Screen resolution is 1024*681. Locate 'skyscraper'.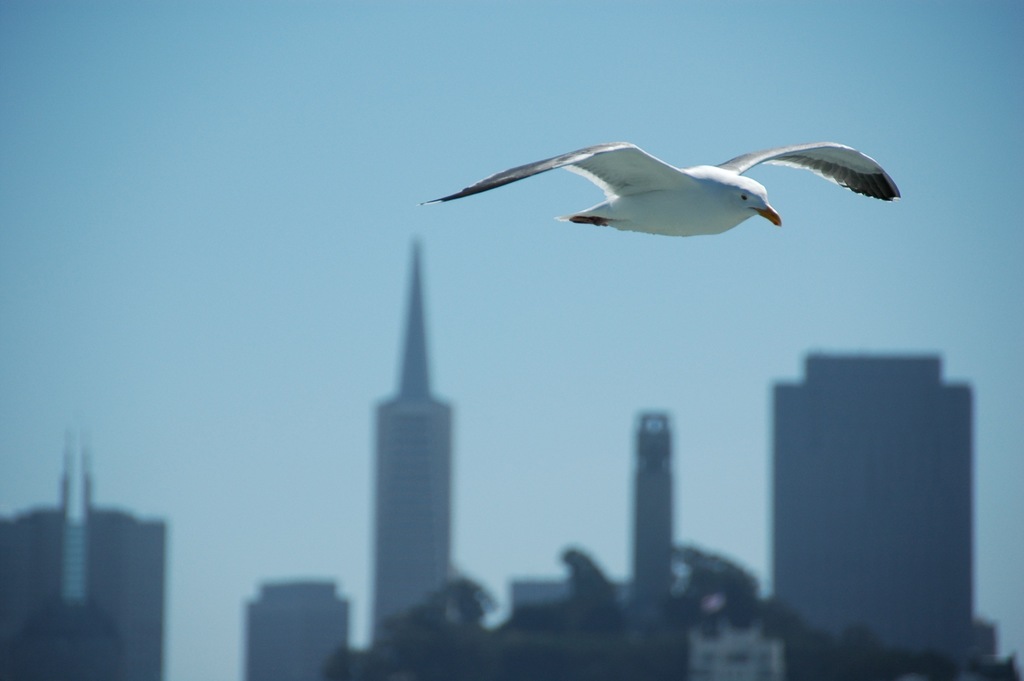
[628,409,681,616].
